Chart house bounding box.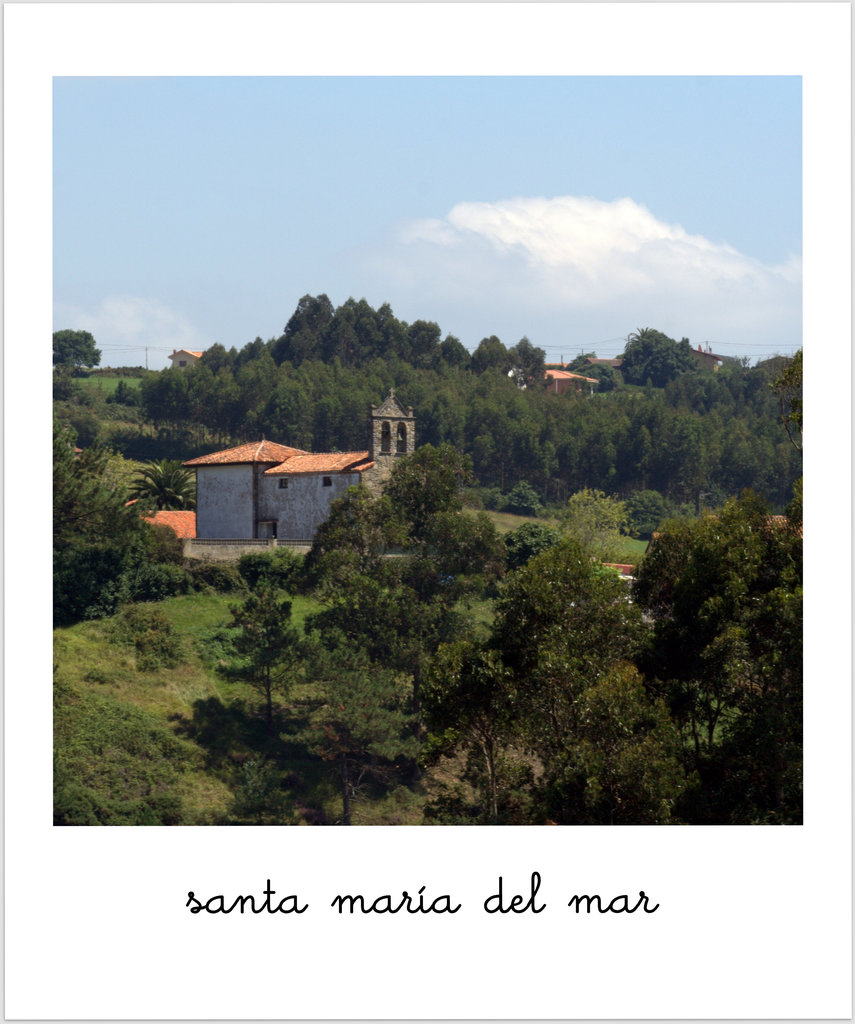
Charted: bbox=(169, 410, 390, 550).
